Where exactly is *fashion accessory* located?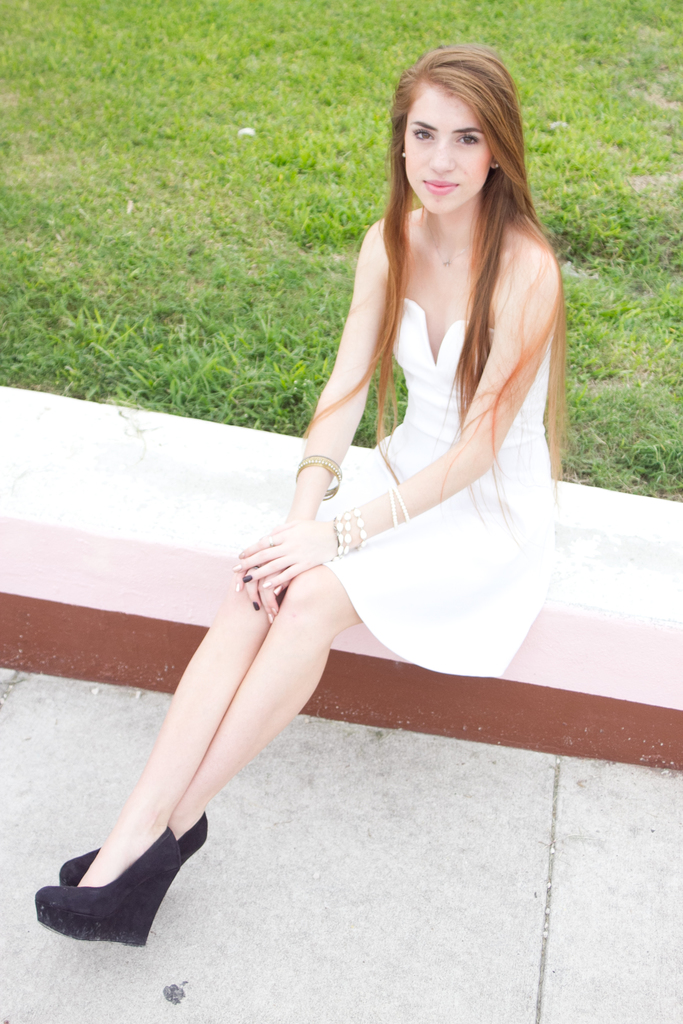
Its bounding box is Rect(389, 481, 397, 528).
